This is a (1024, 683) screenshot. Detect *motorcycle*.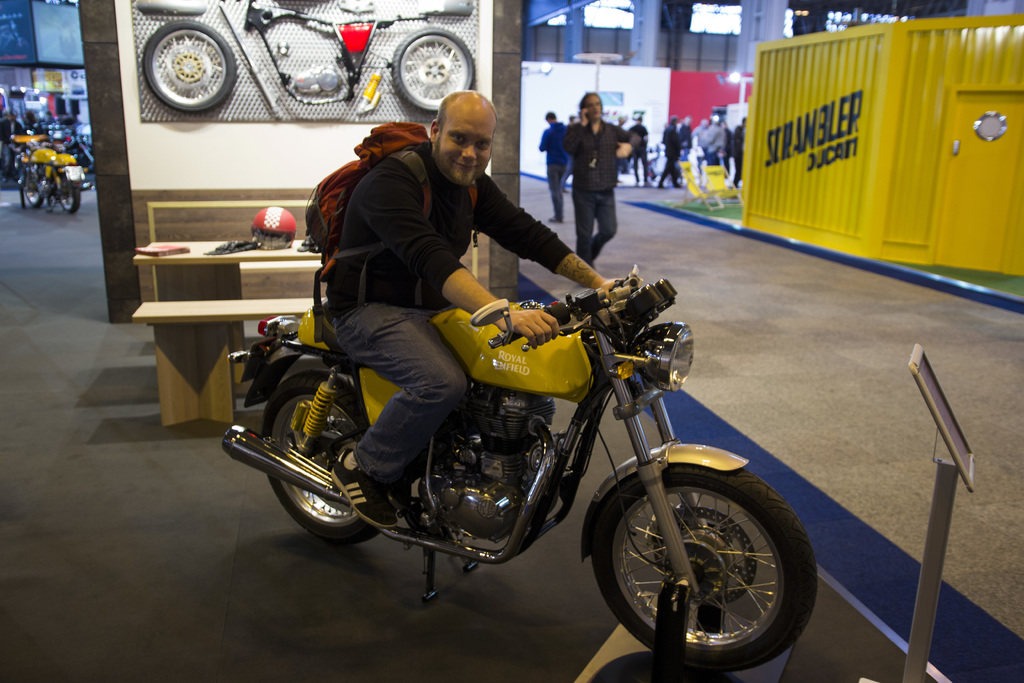
BBox(22, 140, 87, 215).
